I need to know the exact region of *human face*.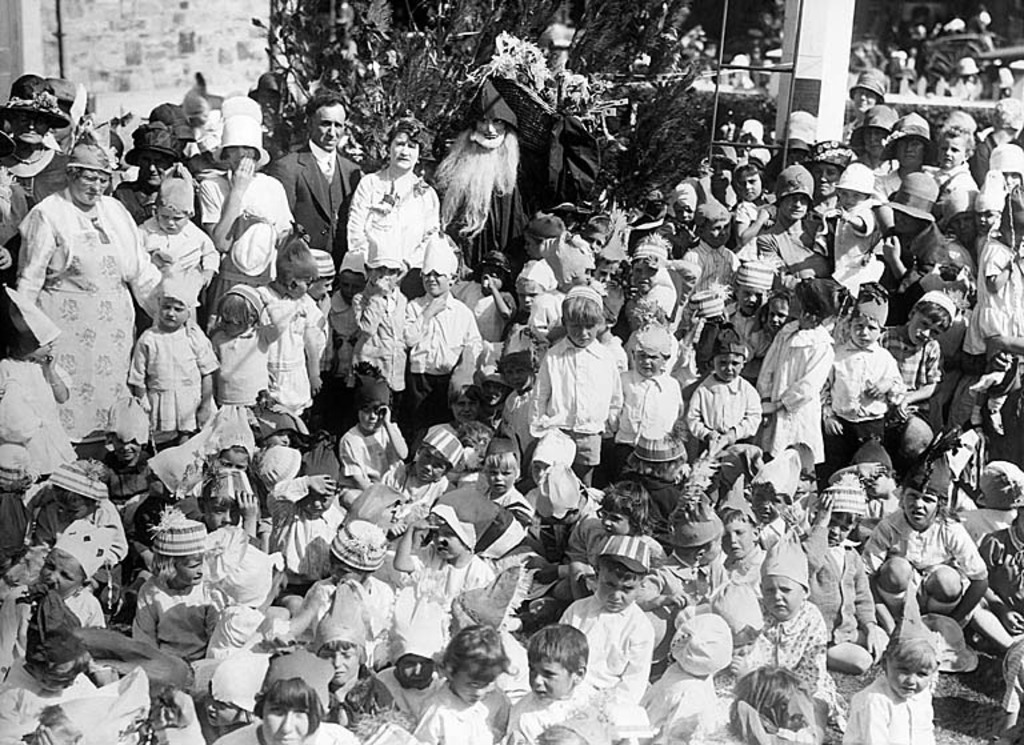
Region: rect(528, 650, 575, 697).
